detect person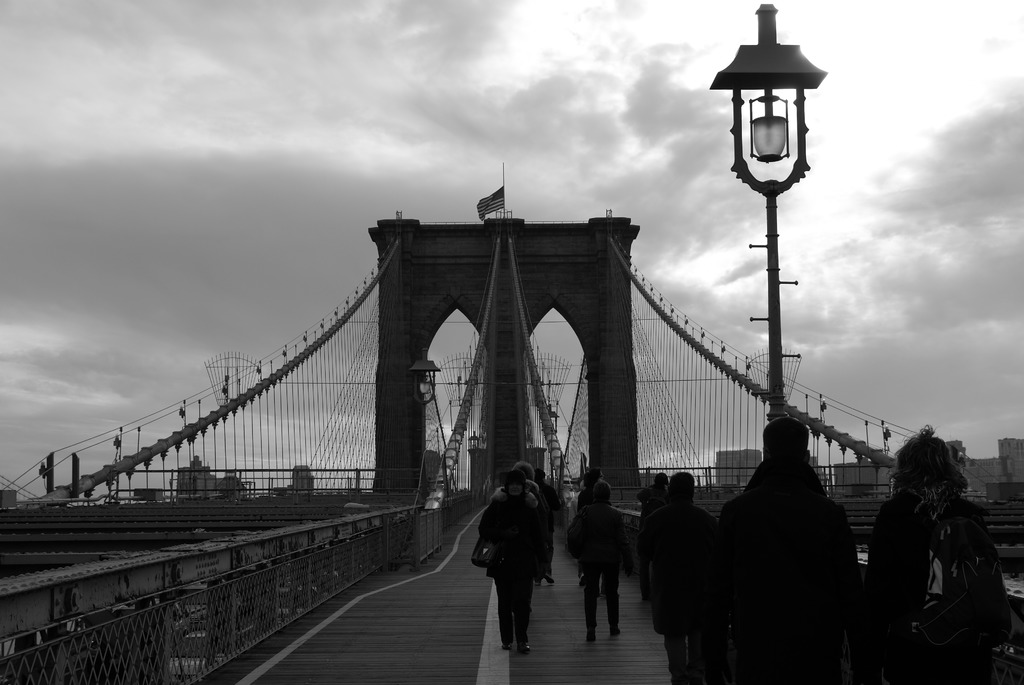
locate(859, 428, 1023, 684)
